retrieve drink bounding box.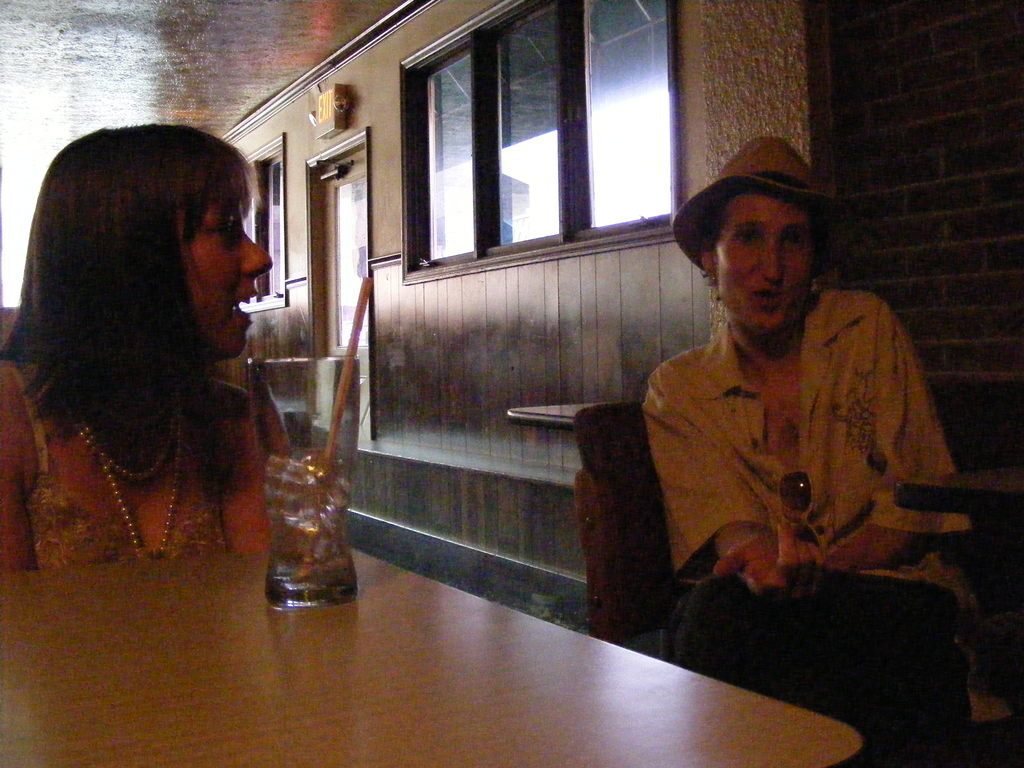
Bounding box: 237 351 354 604.
